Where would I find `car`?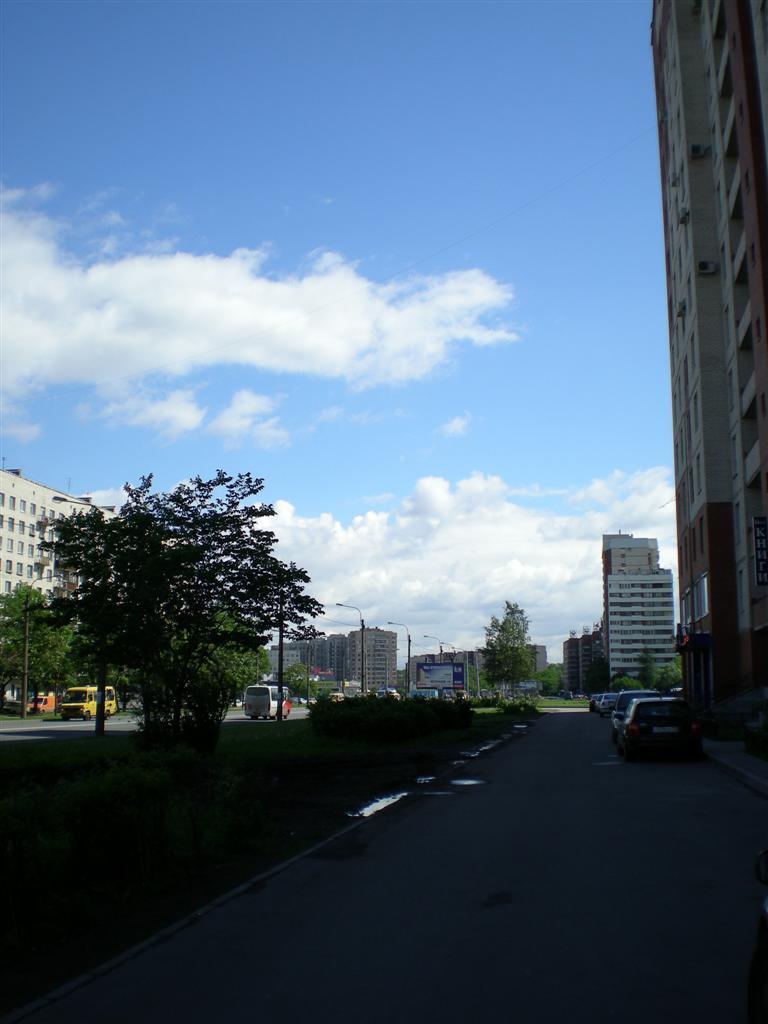
At crop(618, 689, 719, 757).
